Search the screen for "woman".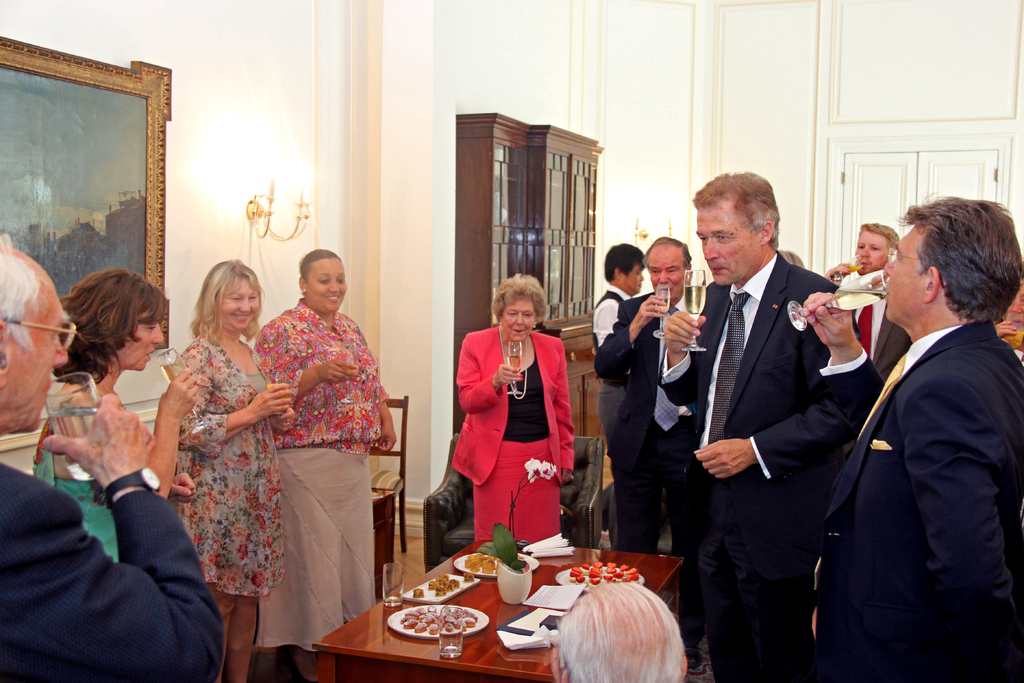
Found at [left=169, top=253, right=299, bottom=682].
